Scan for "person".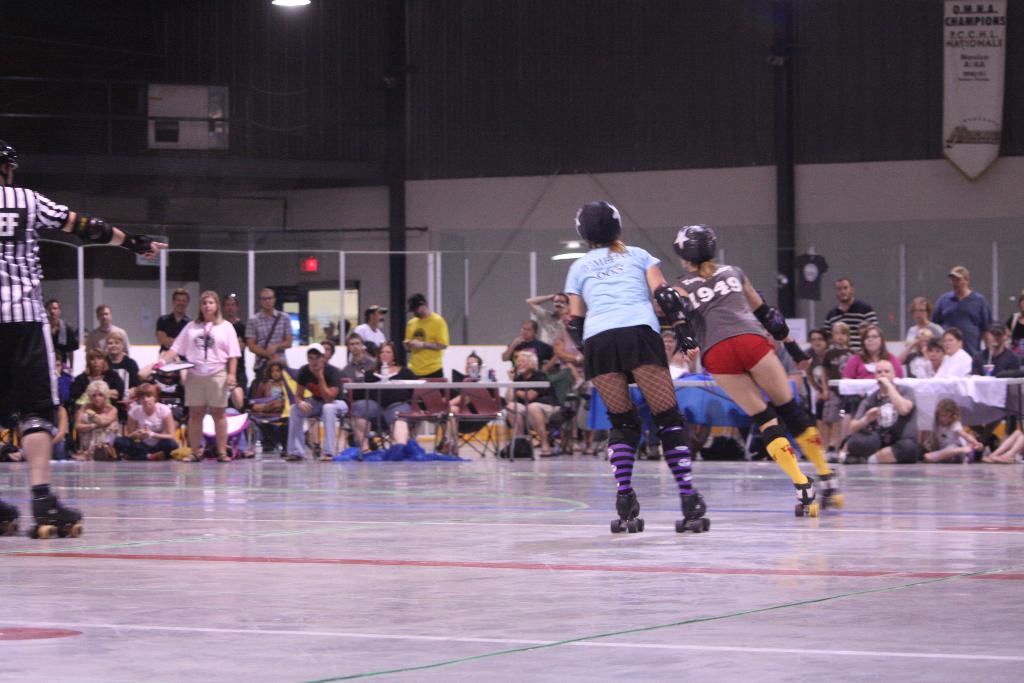
Scan result: BBox(0, 135, 168, 528).
